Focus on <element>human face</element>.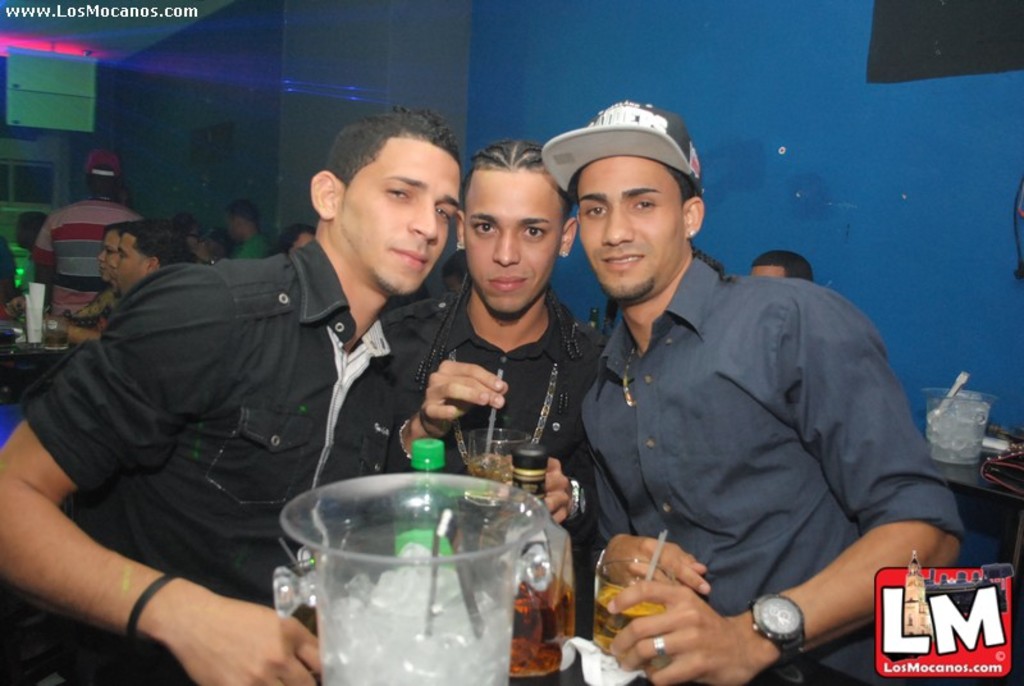
Focused at x1=750, y1=266, x2=788, y2=282.
